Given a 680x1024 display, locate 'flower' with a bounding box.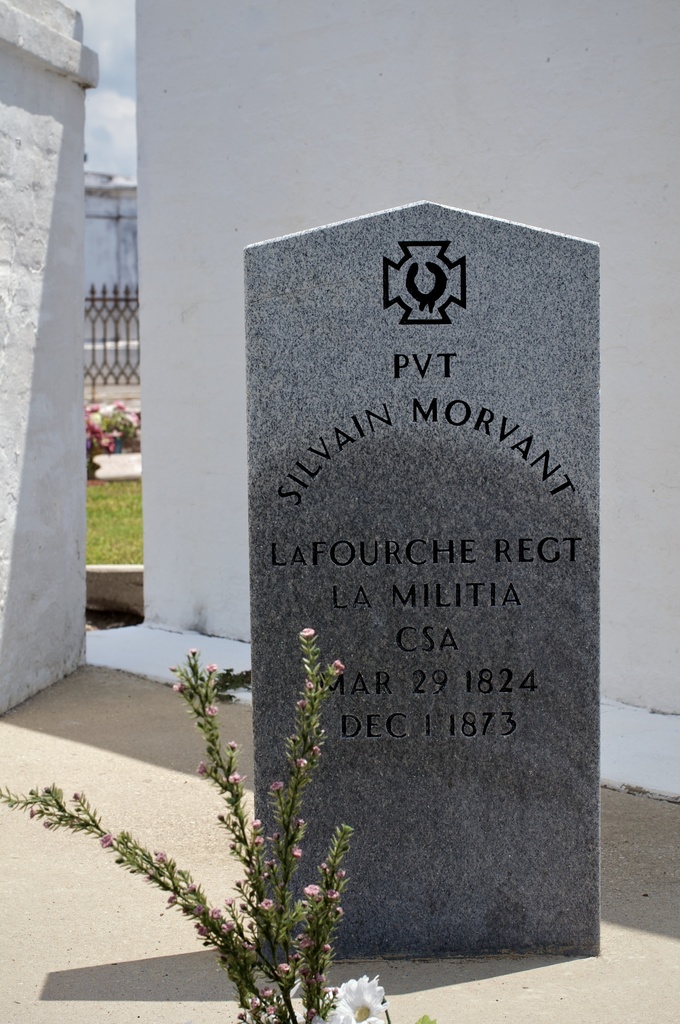
Located: [257, 991, 274, 996].
